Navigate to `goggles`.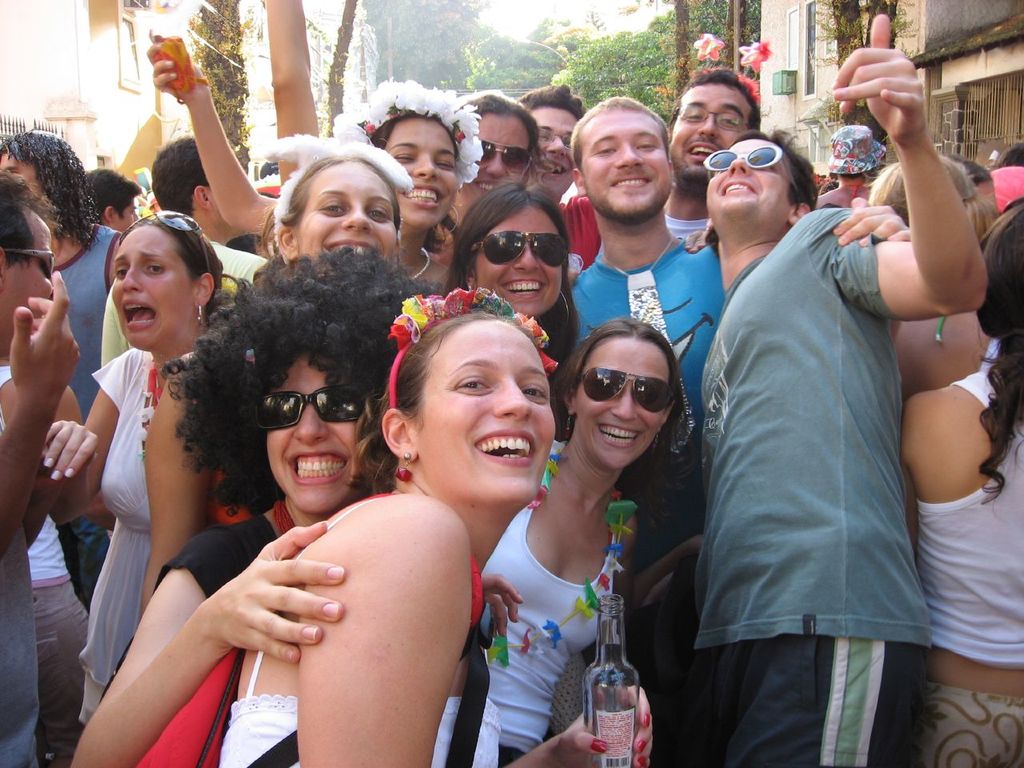
Navigation target: select_region(474, 137, 533, 165).
